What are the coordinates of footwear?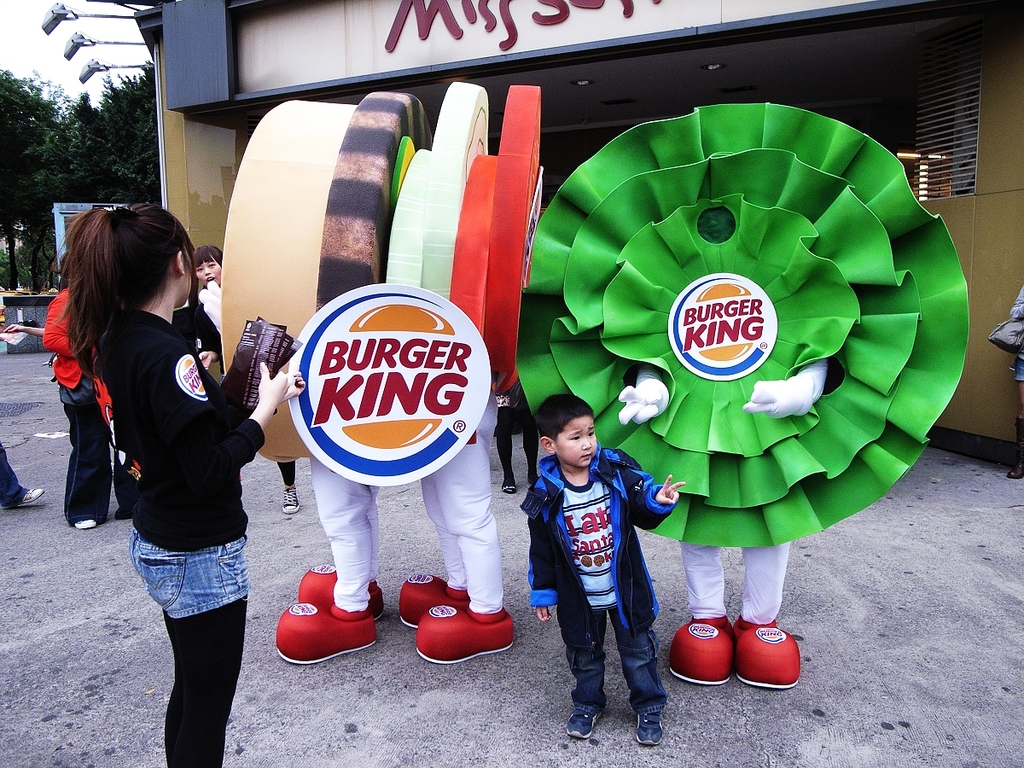
[76, 519, 96, 531].
